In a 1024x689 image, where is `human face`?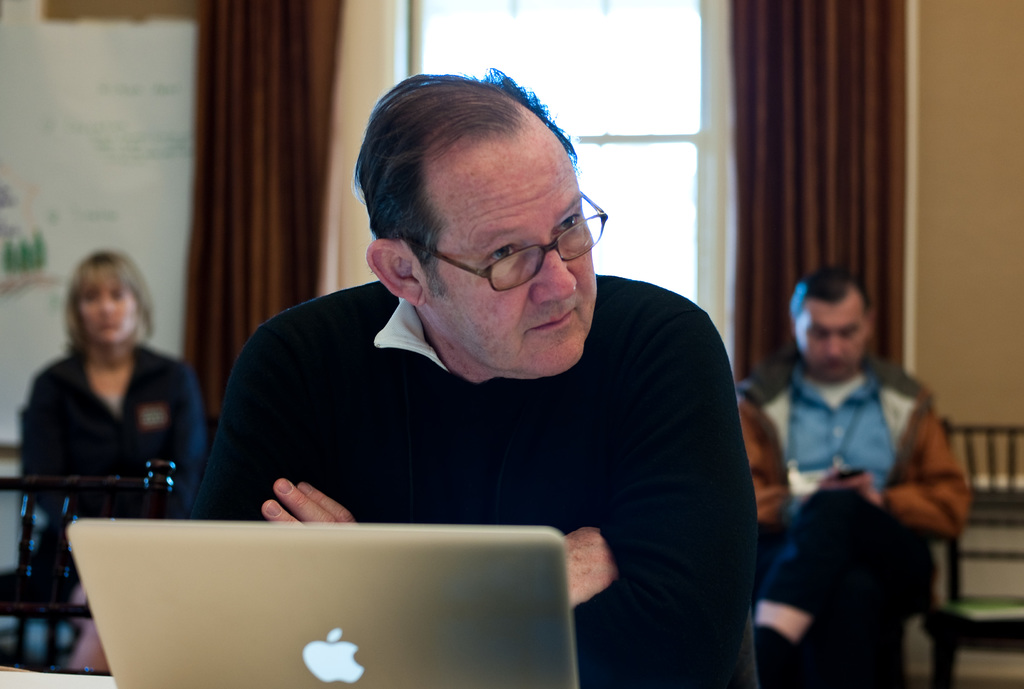
x1=85 y1=280 x2=136 y2=352.
